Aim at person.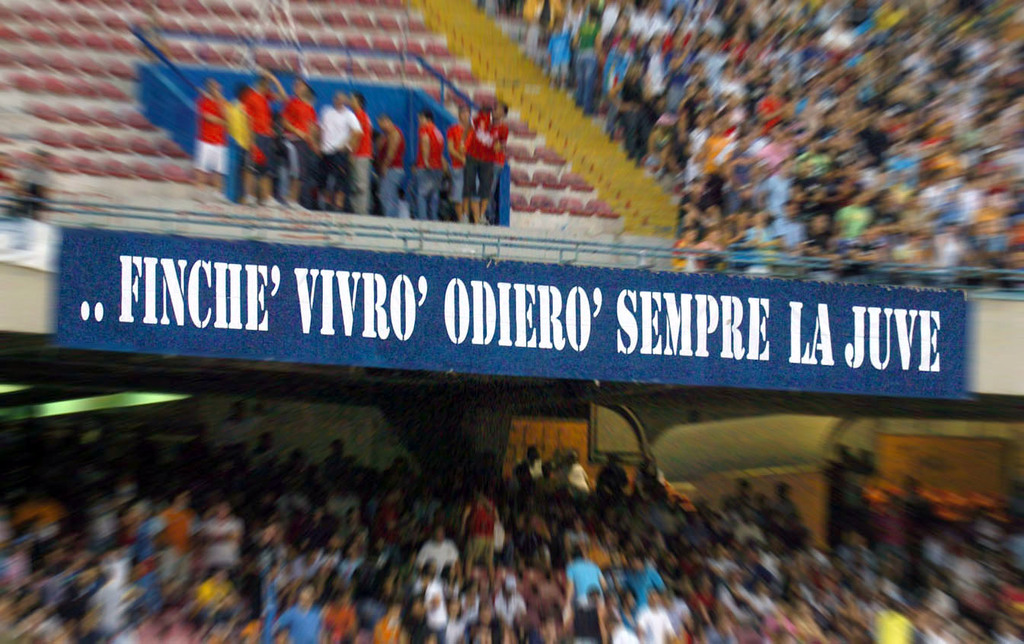
Aimed at 561 551 606 623.
